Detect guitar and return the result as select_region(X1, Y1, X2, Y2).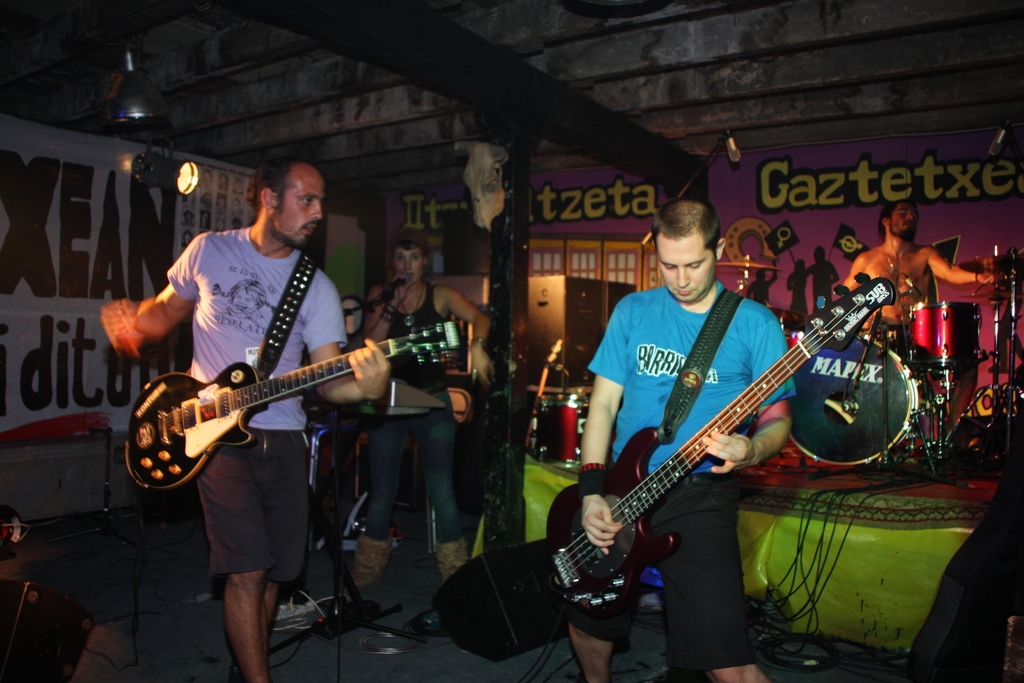
select_region(515, 272, 900, 605).
